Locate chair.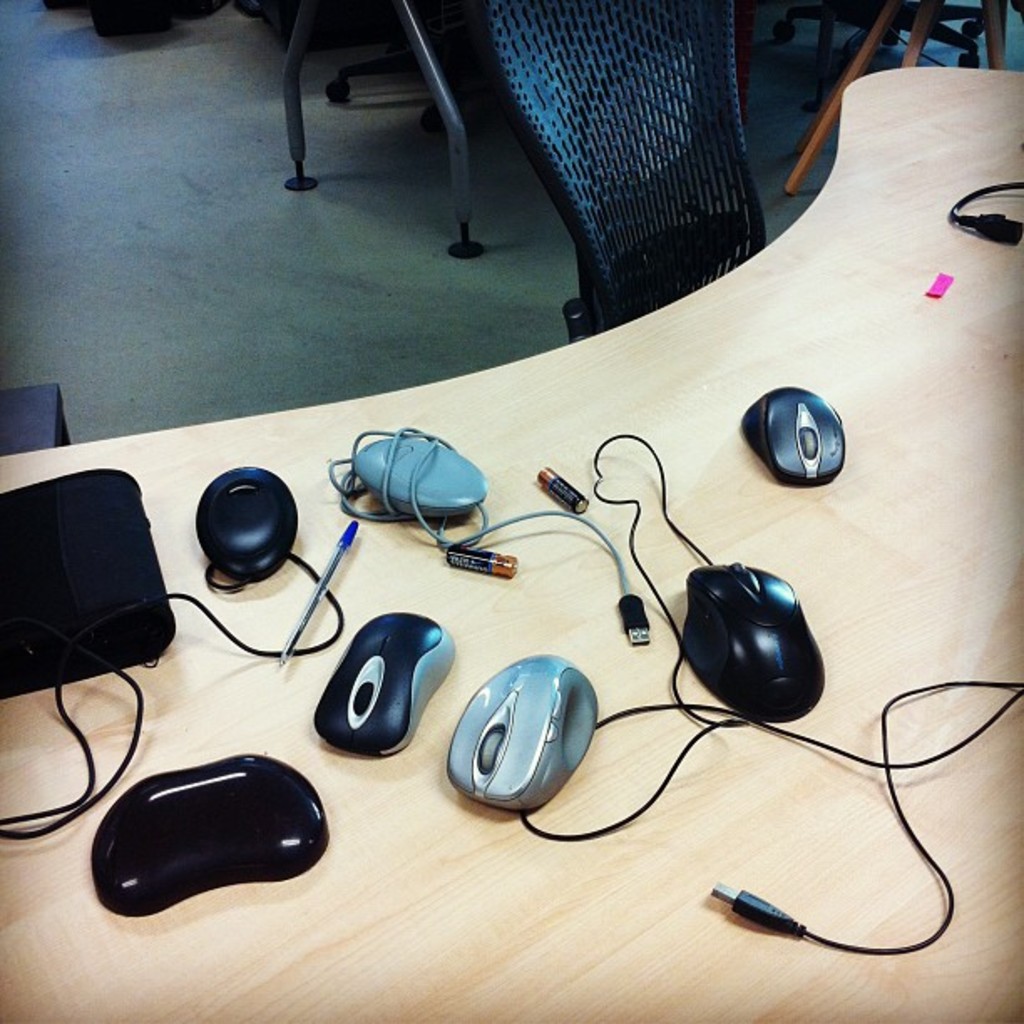
Bounding box: (479,0,776,345).
